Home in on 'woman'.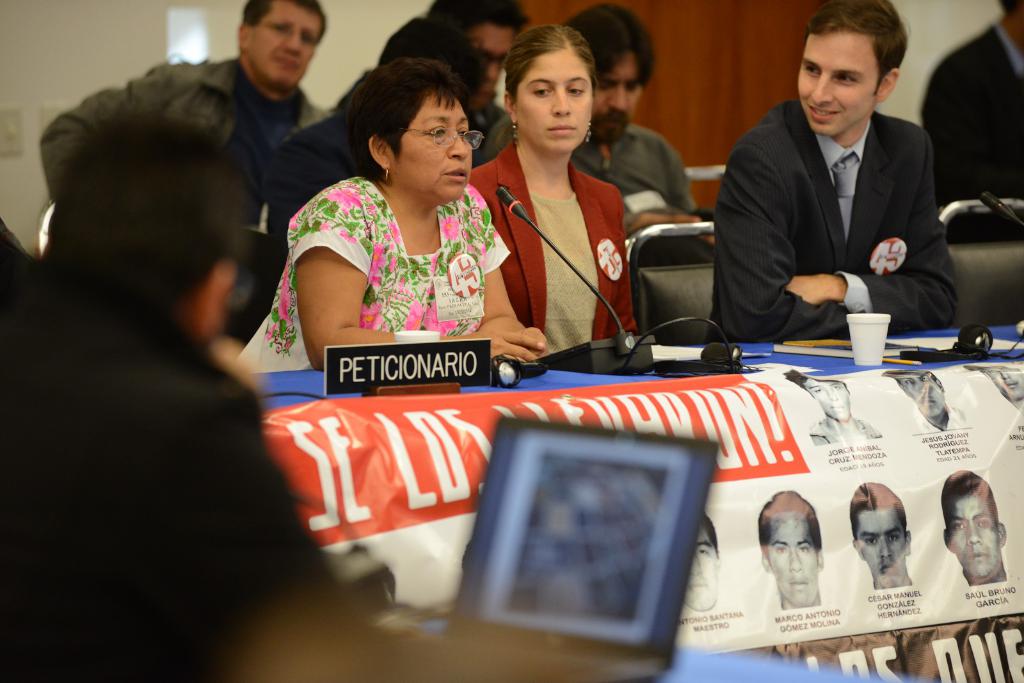
Homed in at select_region(463, 22, 645, 347).
